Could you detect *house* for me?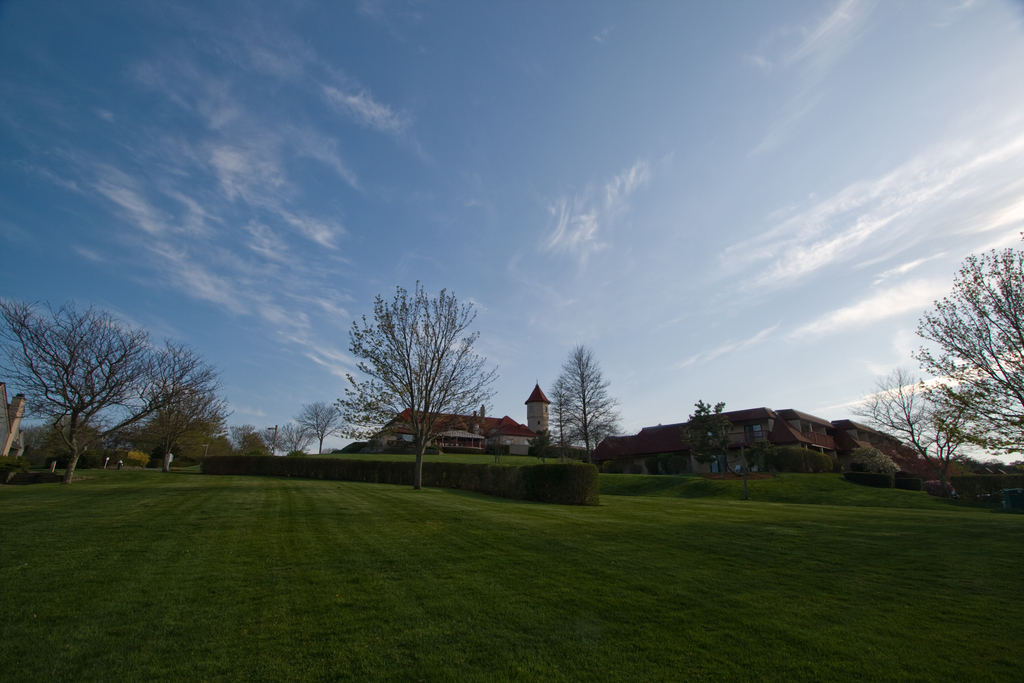
Detection result: <bbox>378, 409, 536, 457</bbox>.
